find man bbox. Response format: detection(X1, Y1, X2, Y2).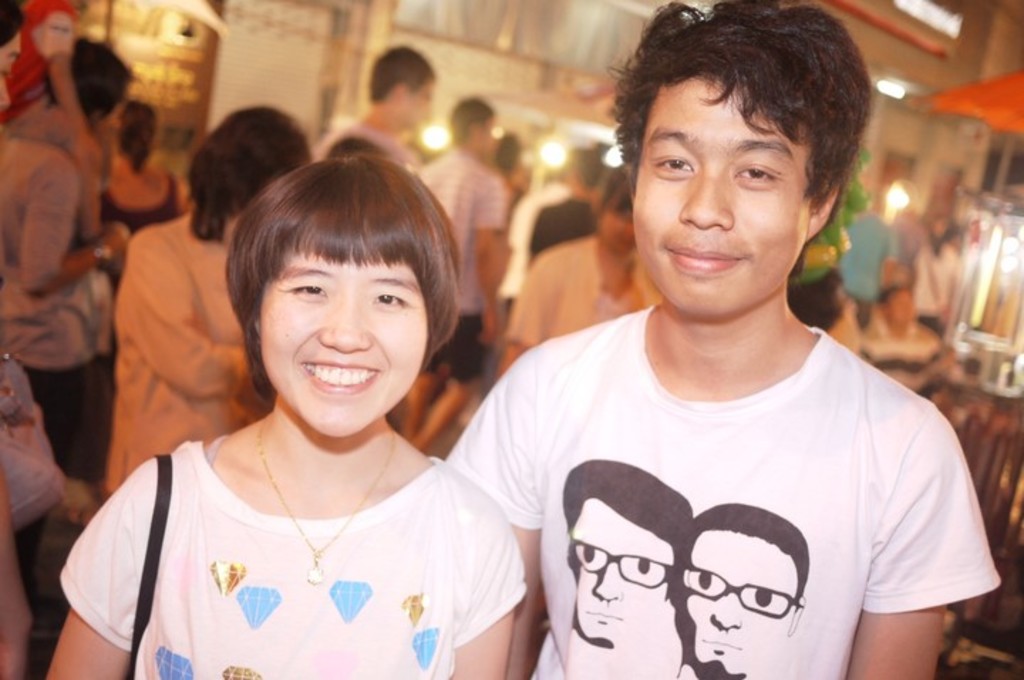
detection(567, 457, 693, 657).
